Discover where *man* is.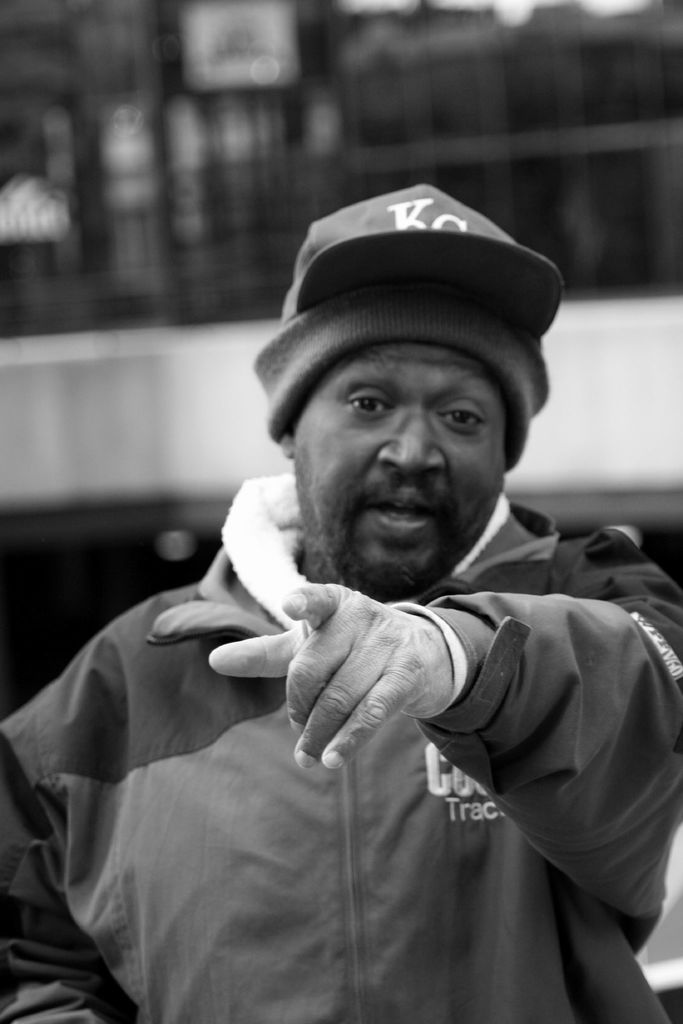
Discovered at locate(1, 179, 682, 1022).
